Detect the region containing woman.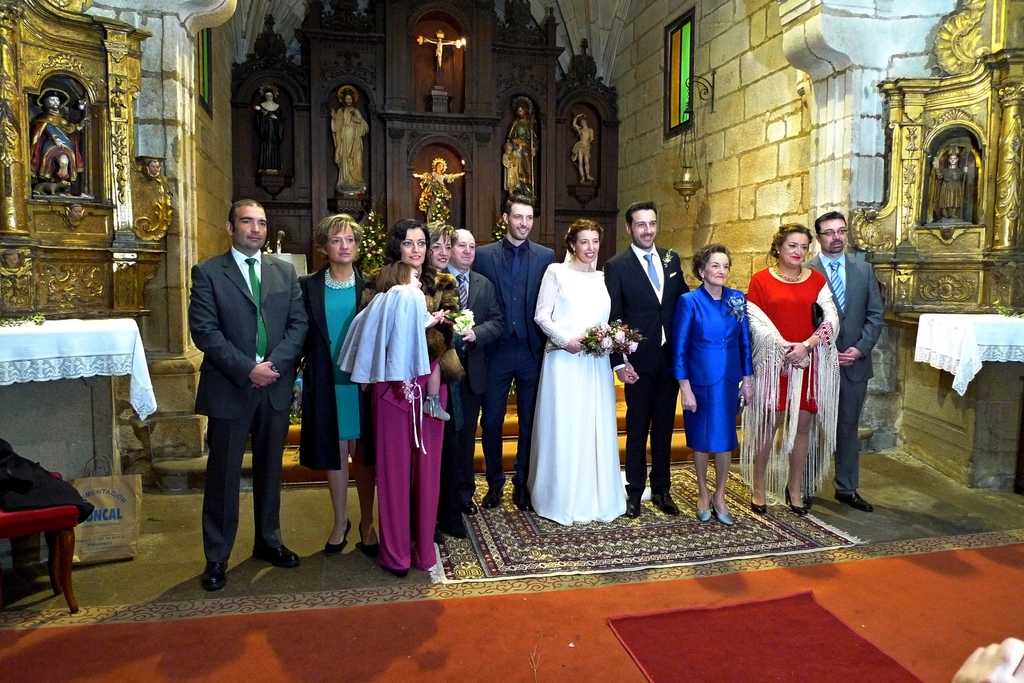
[355, 215, 471, 580].
